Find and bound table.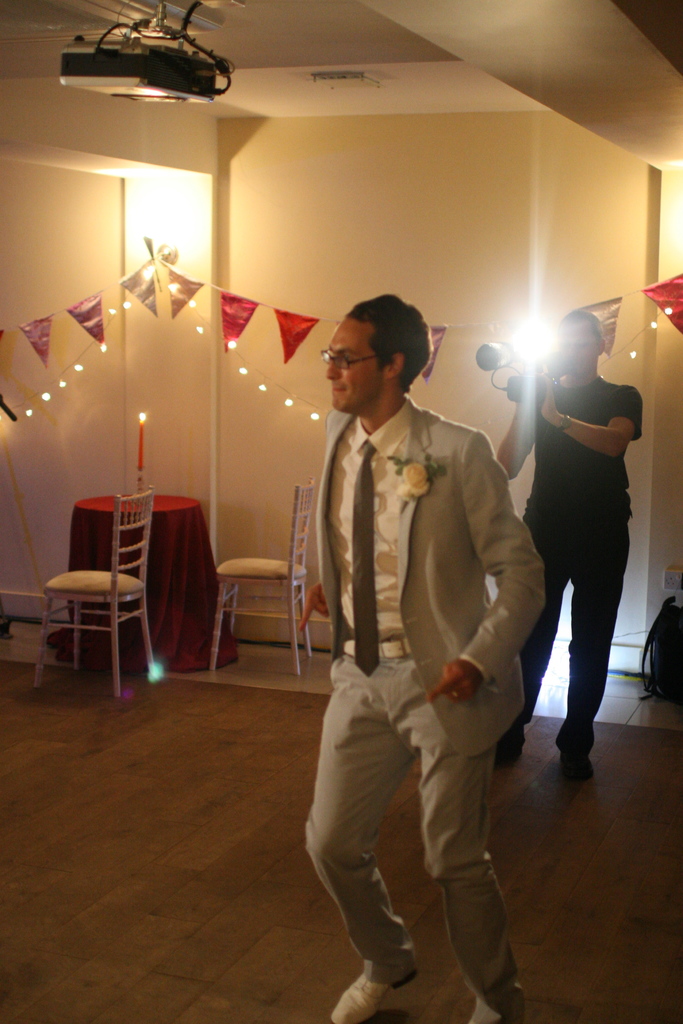
Bound: 63/522/213/698.
